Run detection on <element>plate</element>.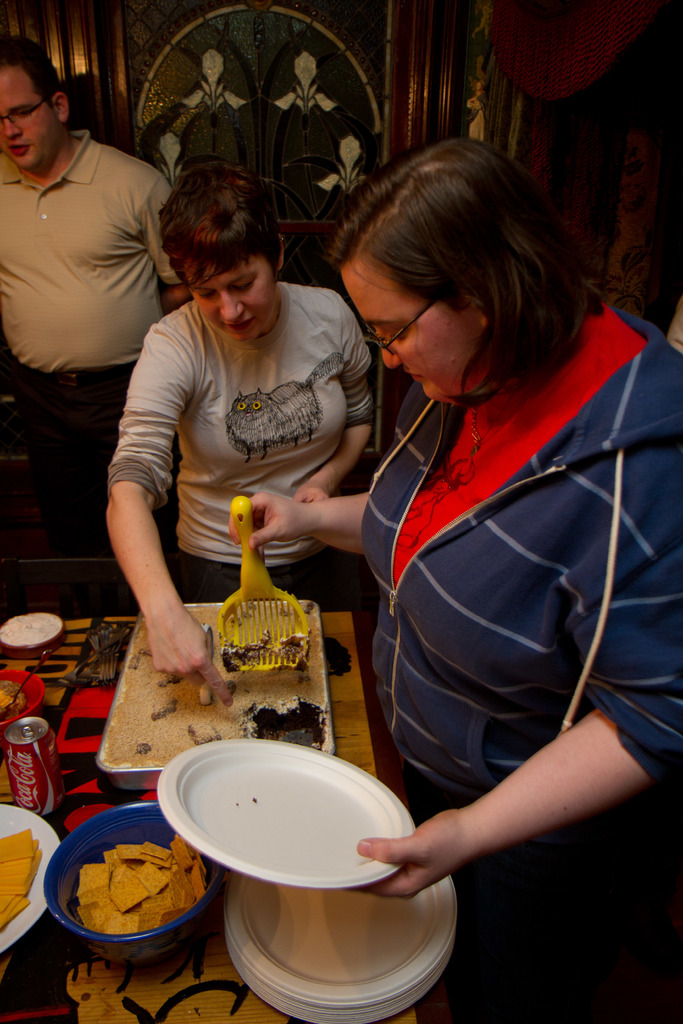
Result: bbox=[1, 799, 60, 956].
